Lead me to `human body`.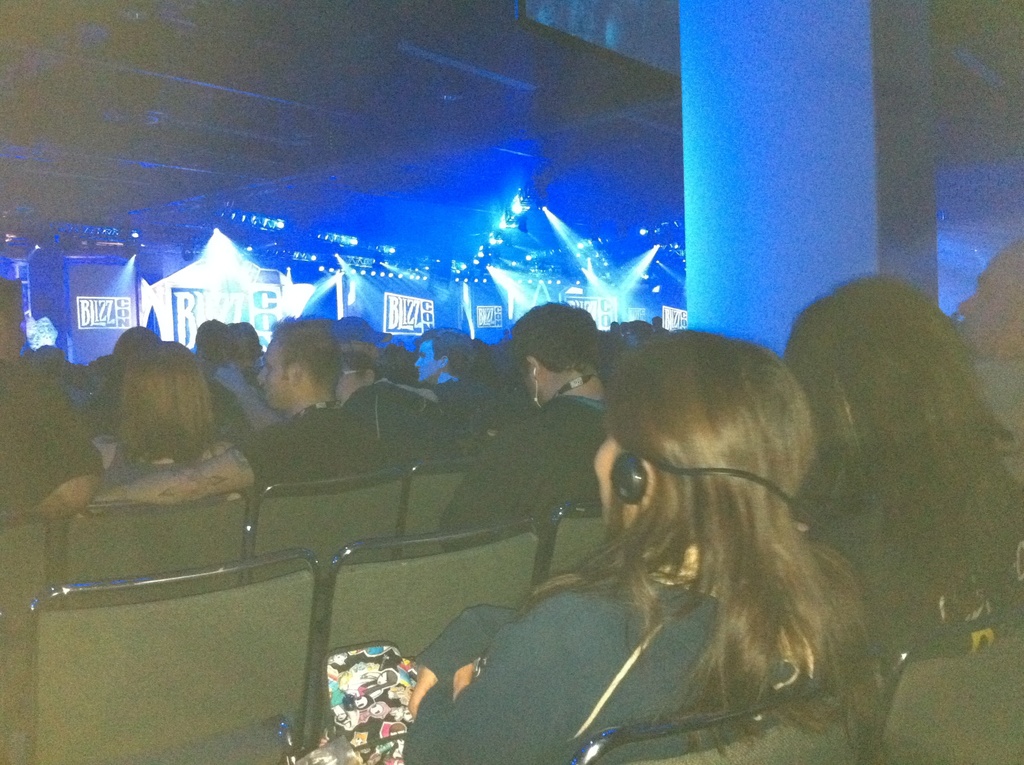
Lead to 432/298/603/535.
